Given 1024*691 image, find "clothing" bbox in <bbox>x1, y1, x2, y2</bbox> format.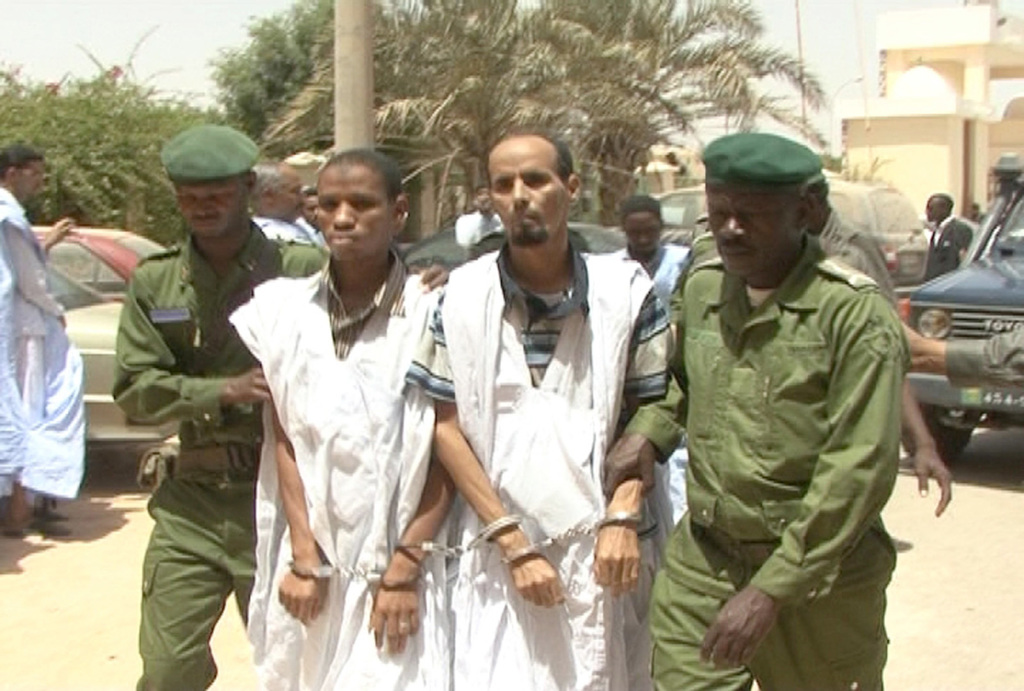
<bbox>614, 241, 705, 323</bbox>.
